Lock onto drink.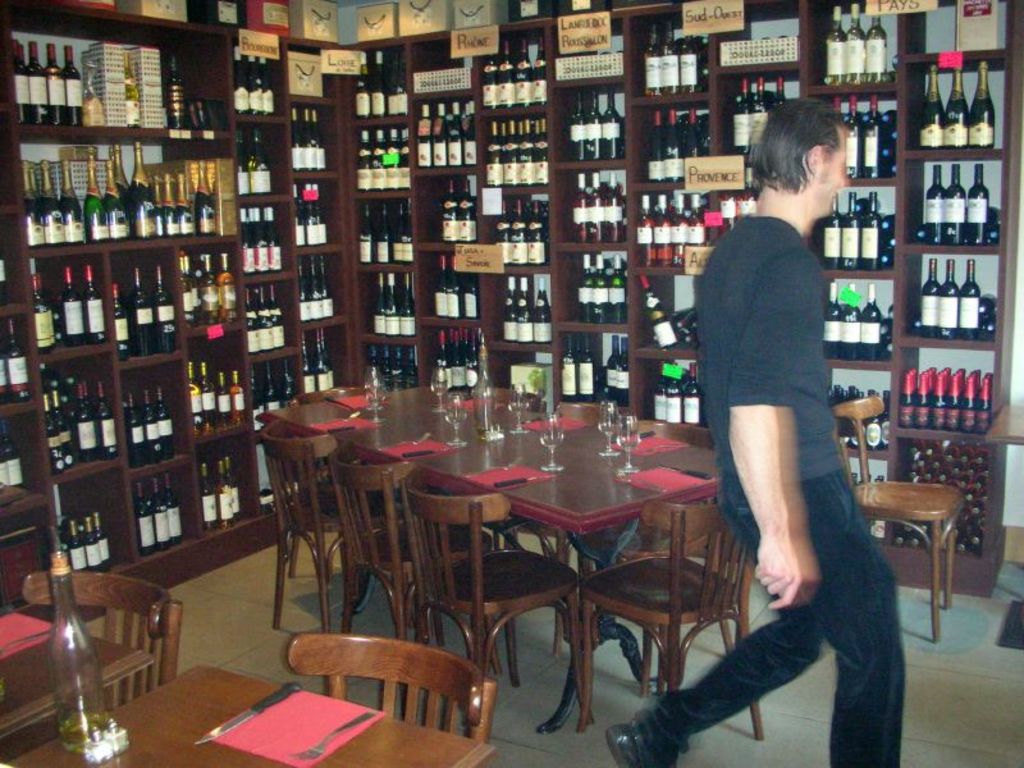
Locked: BBox(32, 571, 114, 767).
